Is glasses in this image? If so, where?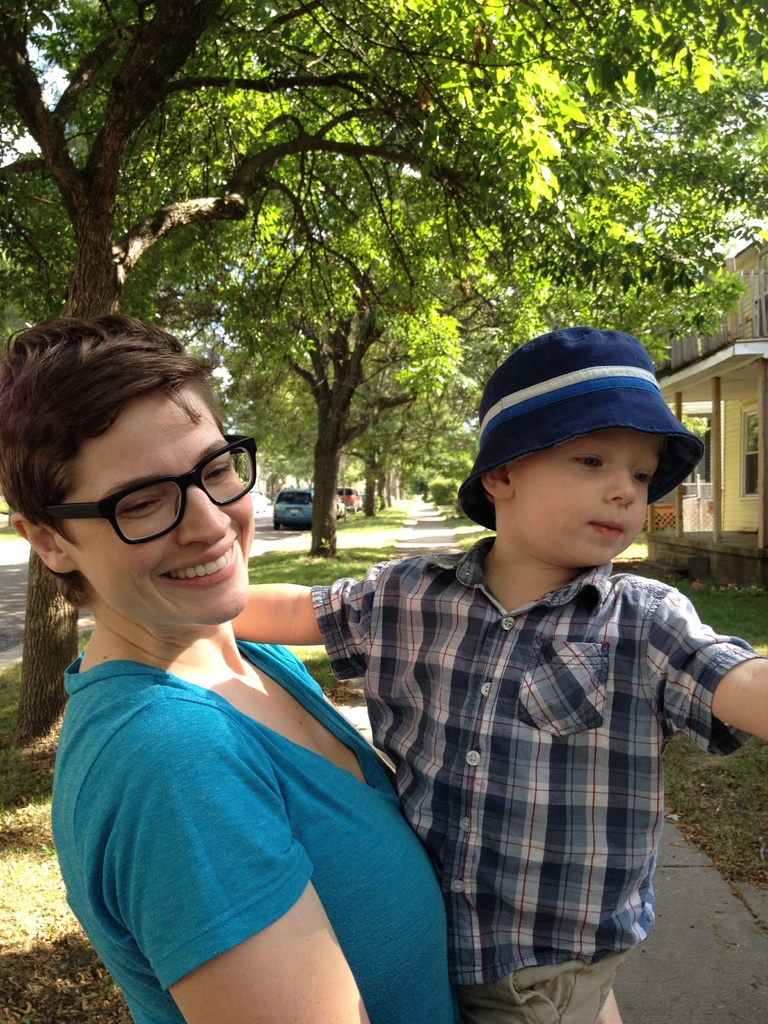
Yes, at [39, 451, 259, 540].
